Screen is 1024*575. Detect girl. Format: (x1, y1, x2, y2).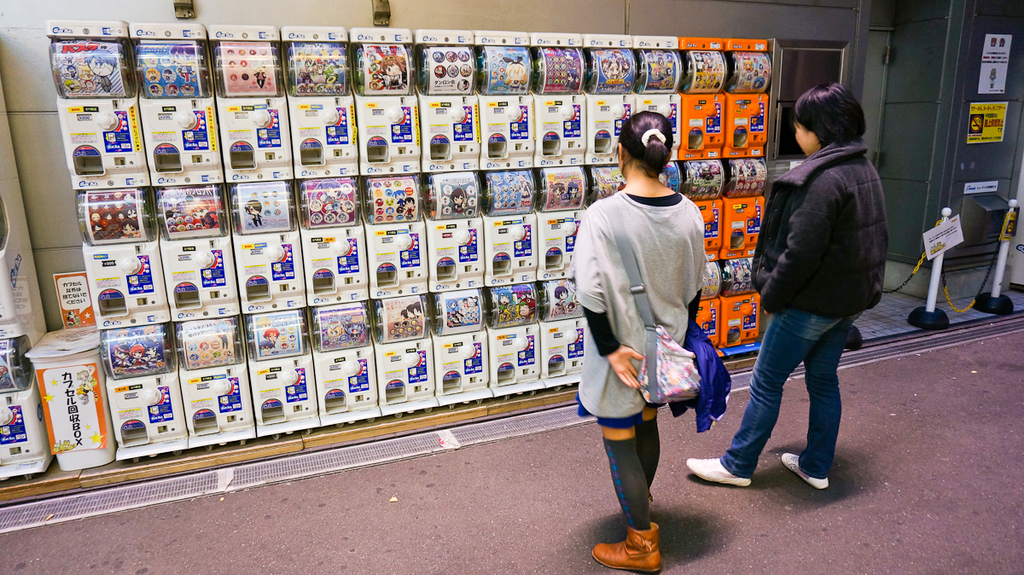
(679, 84, 882, 486).
